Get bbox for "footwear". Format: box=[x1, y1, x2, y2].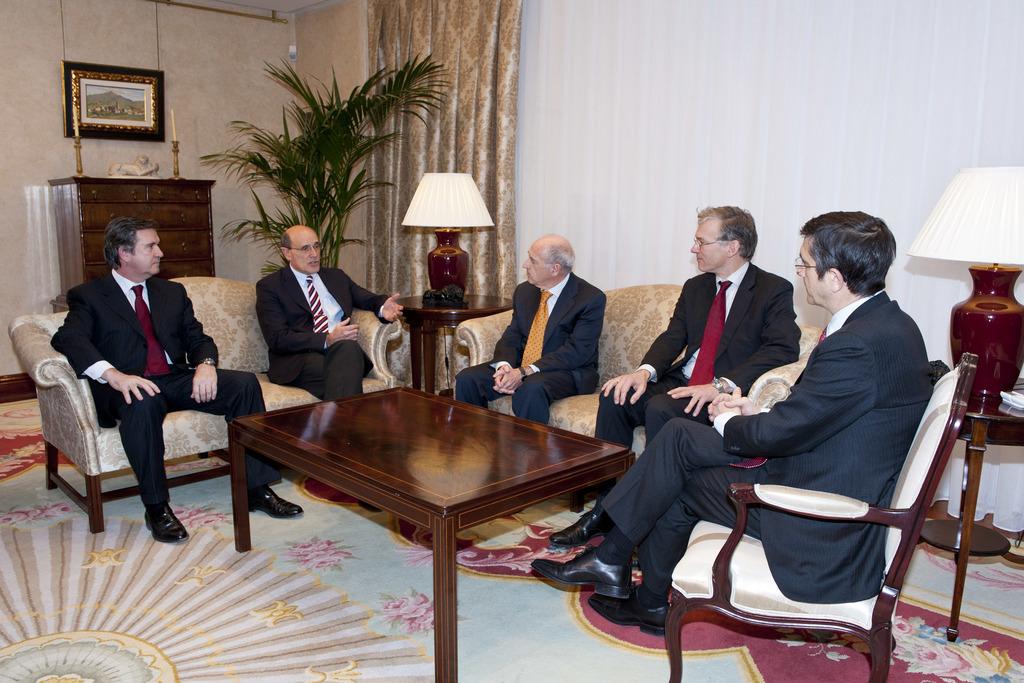
box=[530, 541, 635, 604].
